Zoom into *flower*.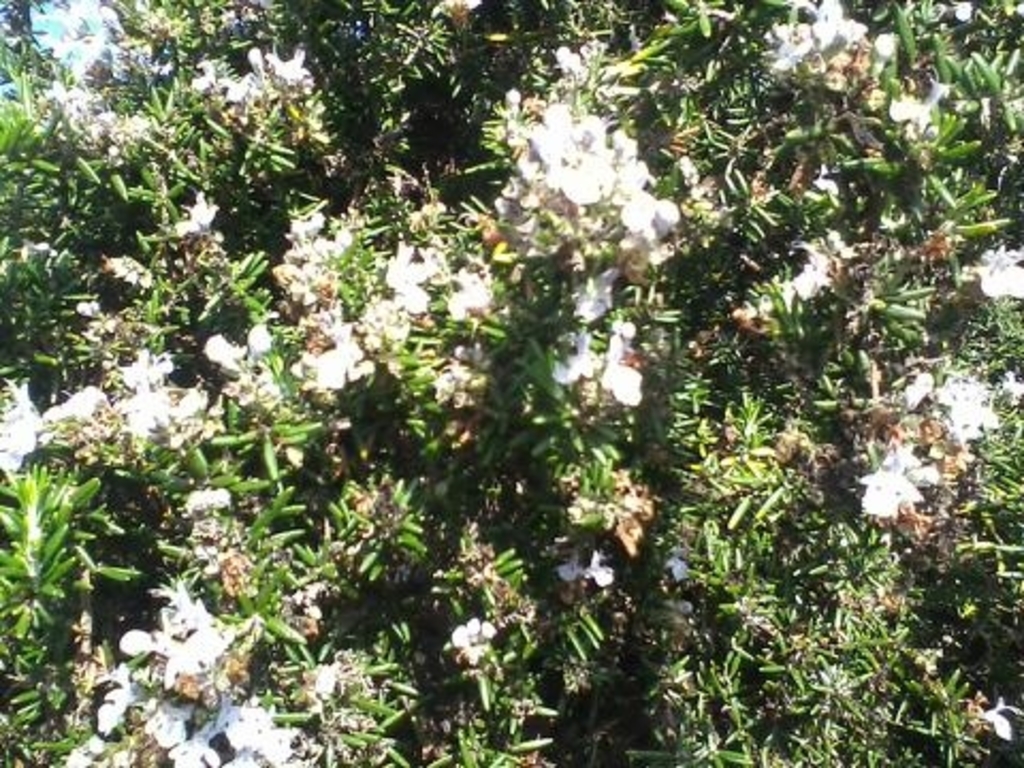
Zoom target: [x1=457, y1=617, x2=501, y2=676].
